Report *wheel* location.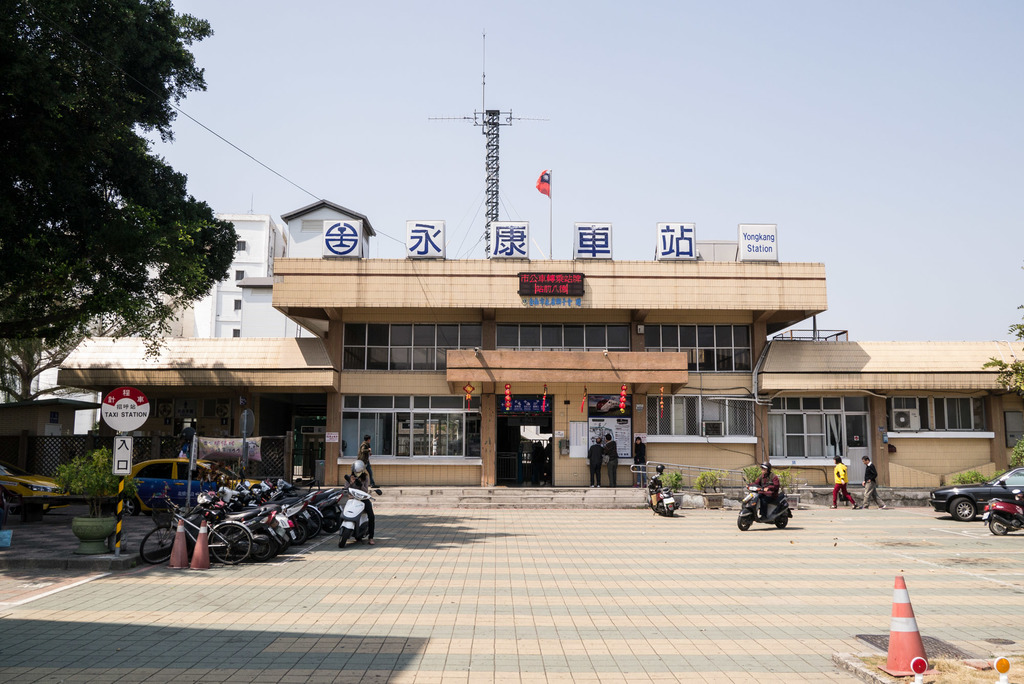
Report: x1=139 y1=526 x2=177 y2=566.
